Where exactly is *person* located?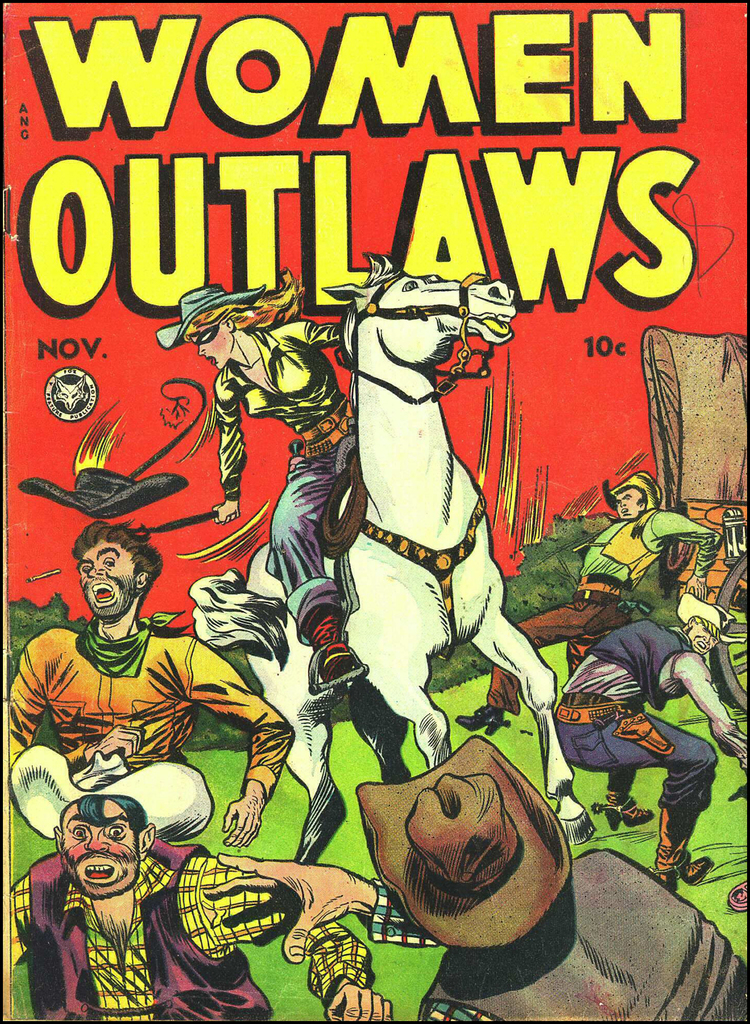
Its bounding box is locate(0, 746, 388, 1023).
